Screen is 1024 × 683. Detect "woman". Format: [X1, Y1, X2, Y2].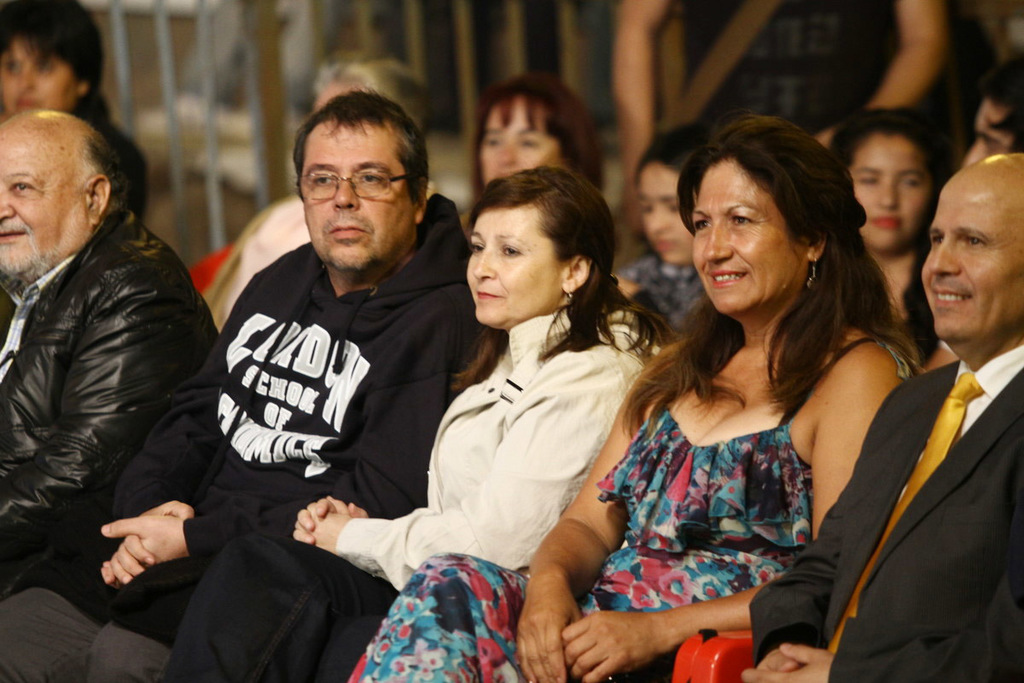
[835, 108, 946, 349].
